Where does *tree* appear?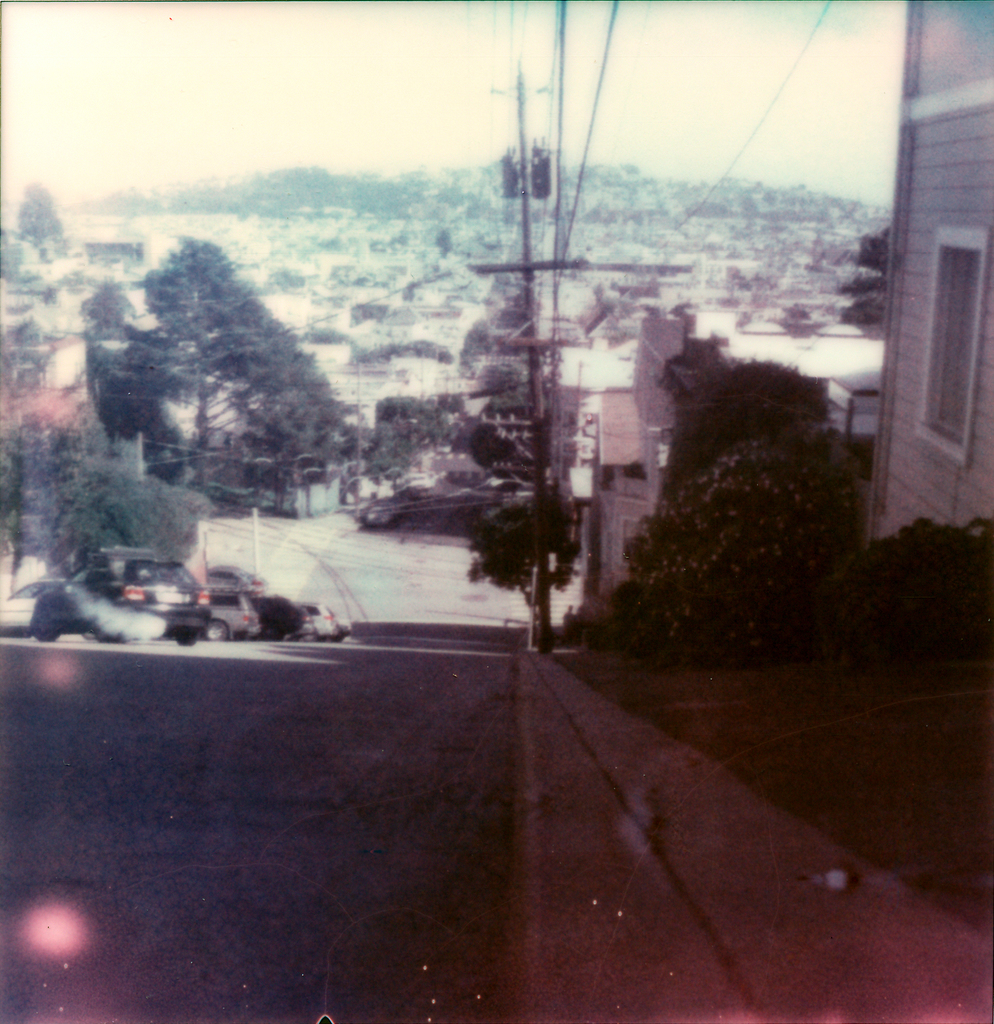
Appears at pyautogui.locateOnScreen(0, 433, 63, 597).
